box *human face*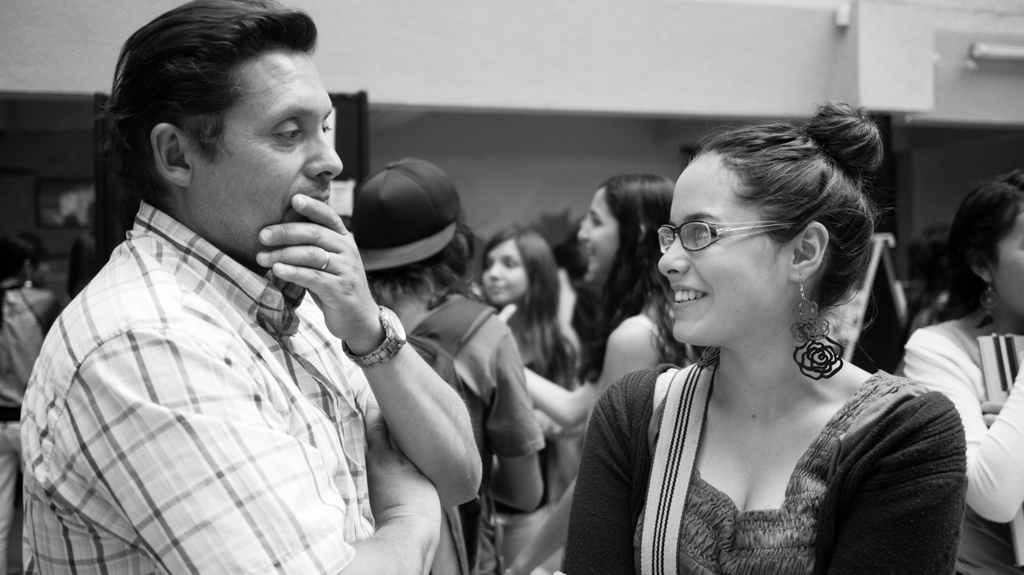
BBox(984, 214, 1023, 314)
